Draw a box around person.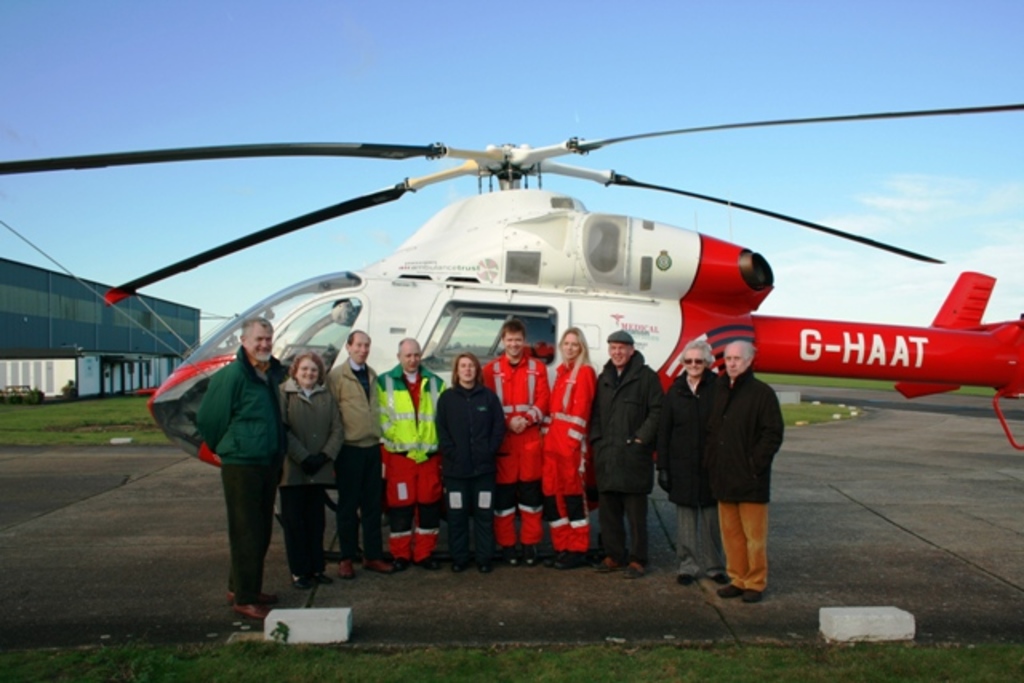
<box>378,331,445,577</box>.
